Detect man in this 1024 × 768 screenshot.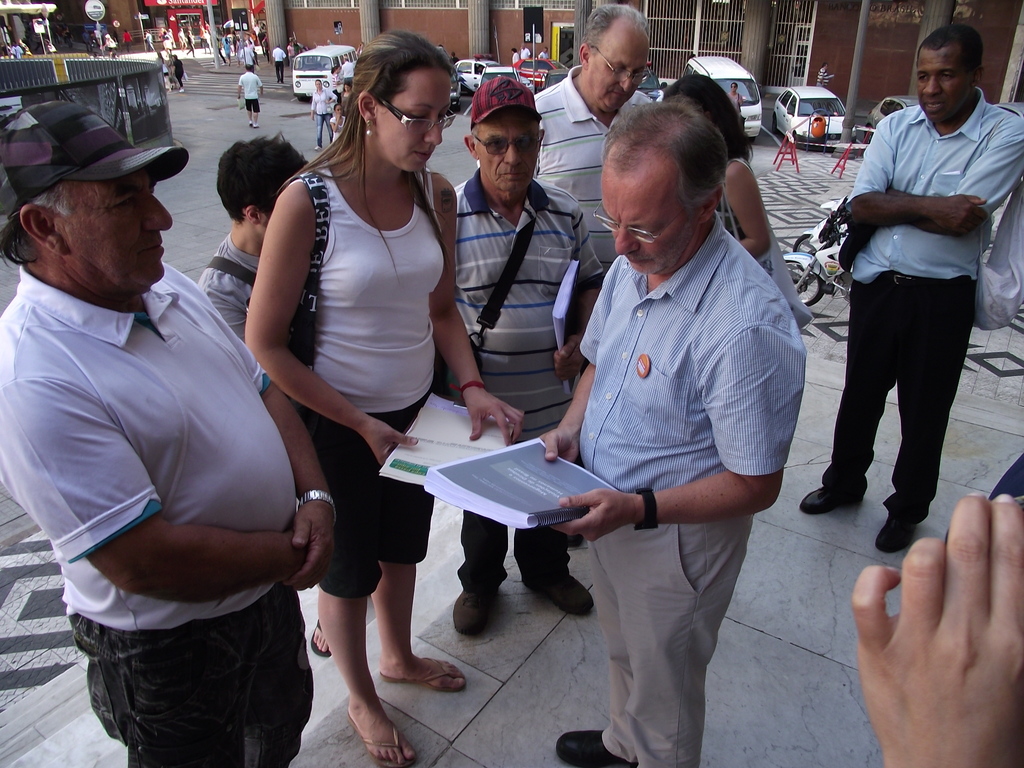
Detection: x1=535, y1=98, x2=805, y2=767.
